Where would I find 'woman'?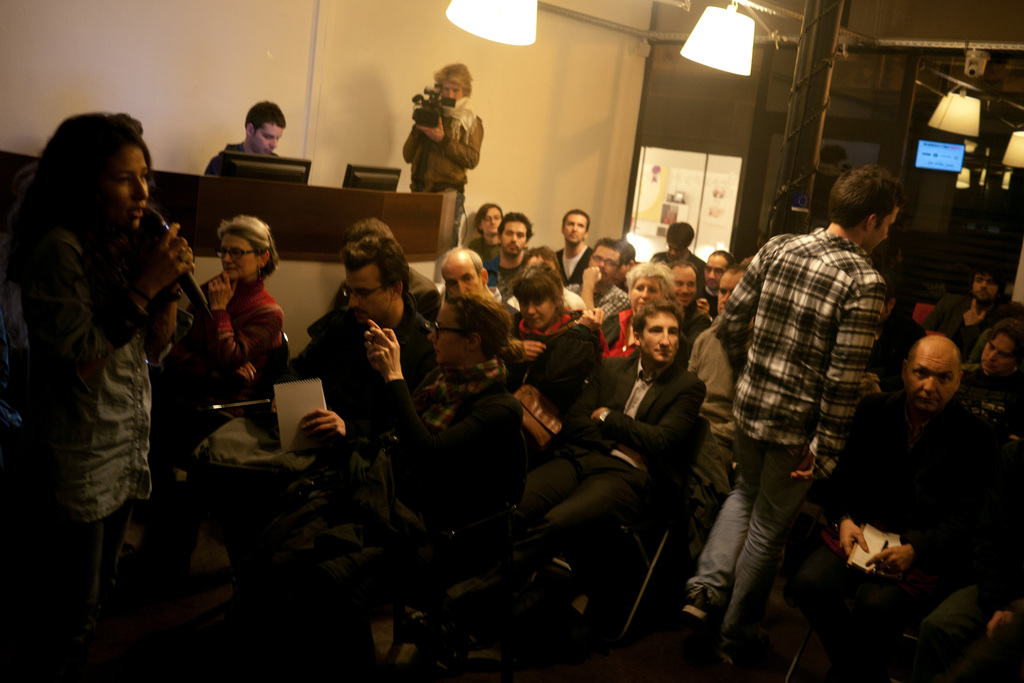
At {"x1": 467, "y1": 202, "x2": 506, "y2": 259}.
